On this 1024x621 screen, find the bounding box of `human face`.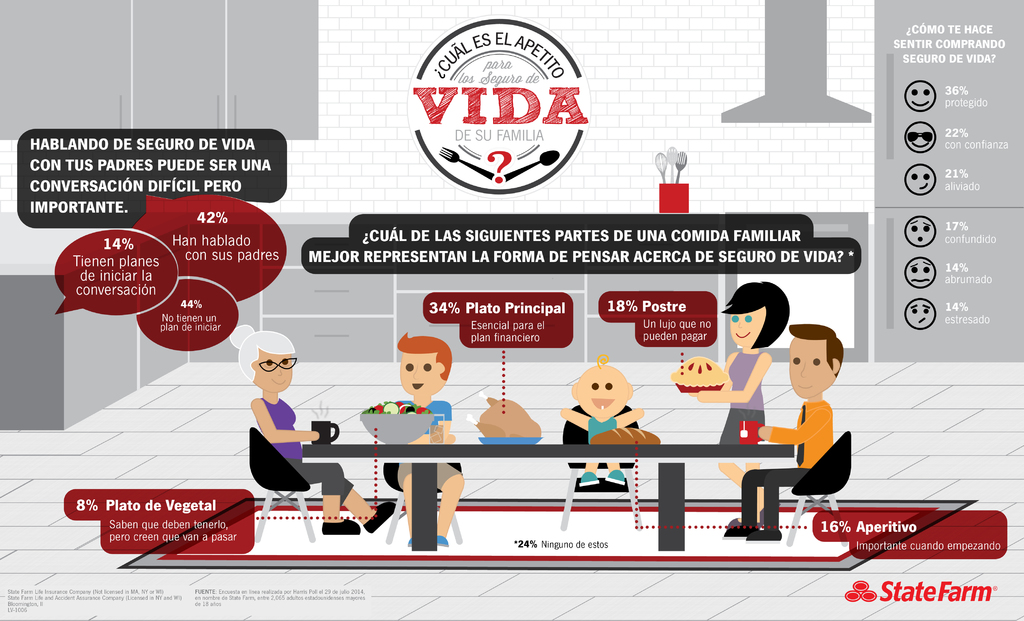
Bounding box: (left=400, top=352, right=435, bottom=395).
